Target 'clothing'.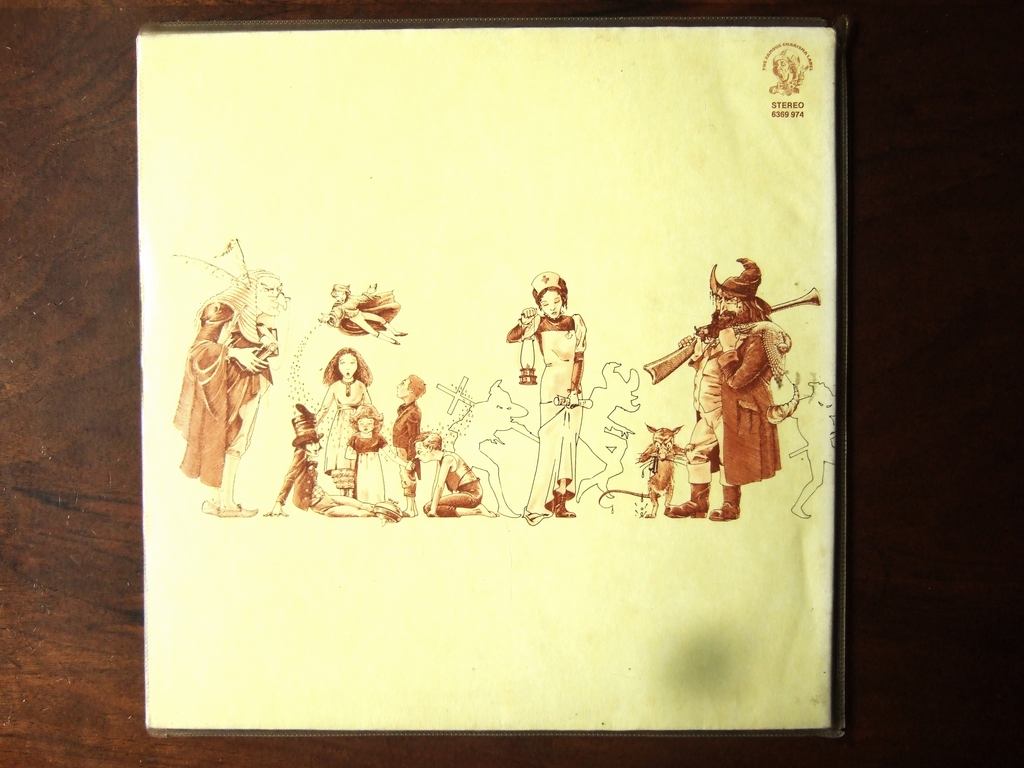
Target region: bbox=[397, 397, 428, 498].
